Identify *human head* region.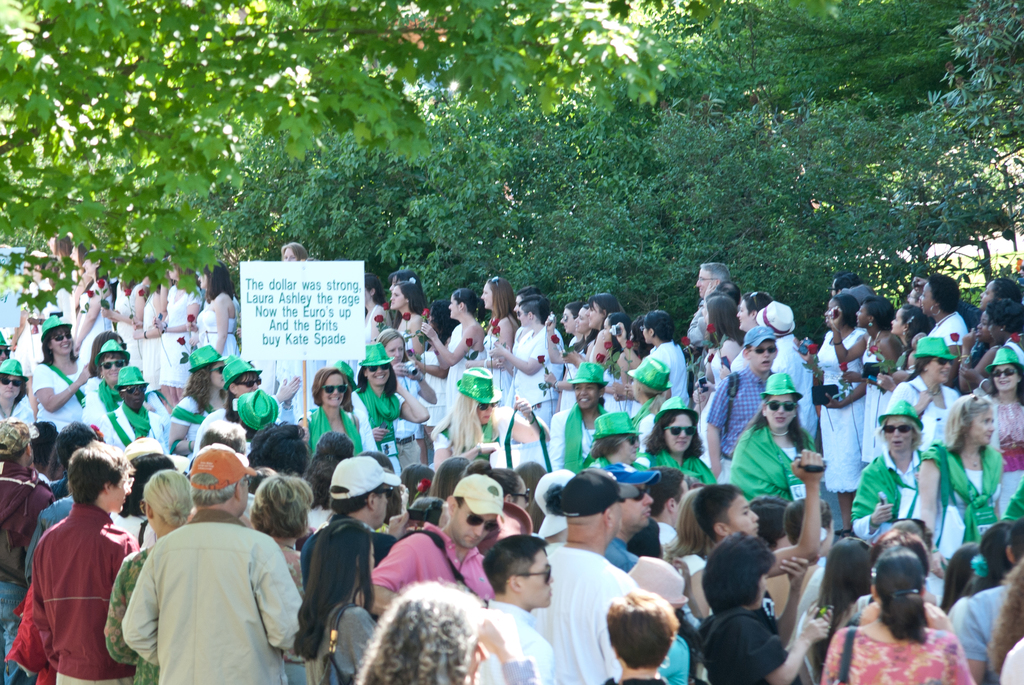
Region: (559,302,585,335).
